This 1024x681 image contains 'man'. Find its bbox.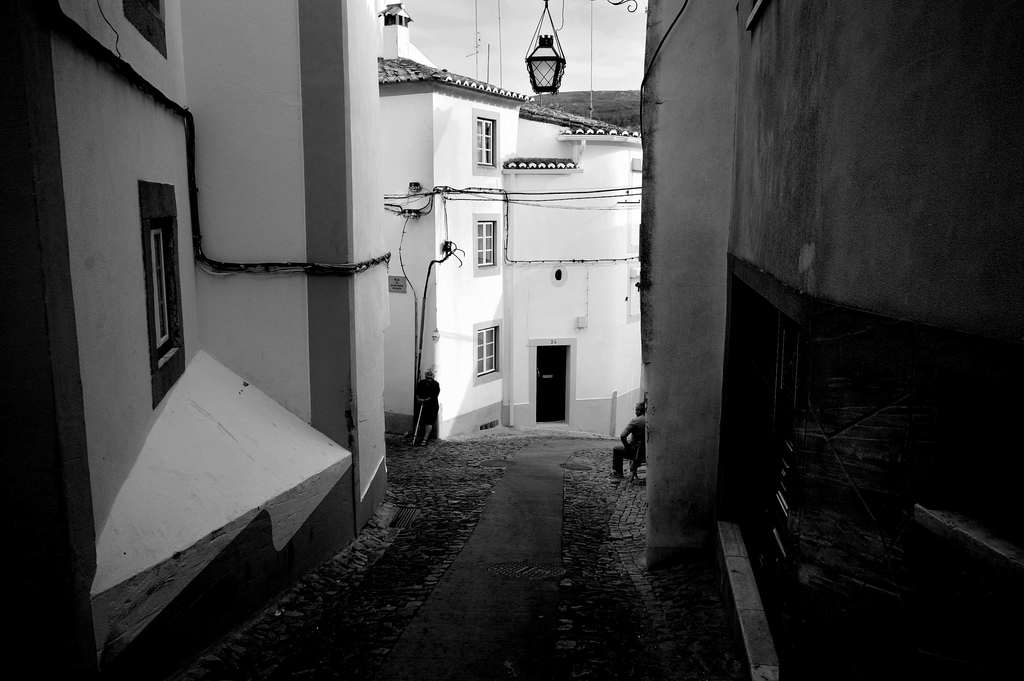
[609, 400, 649, 483].
